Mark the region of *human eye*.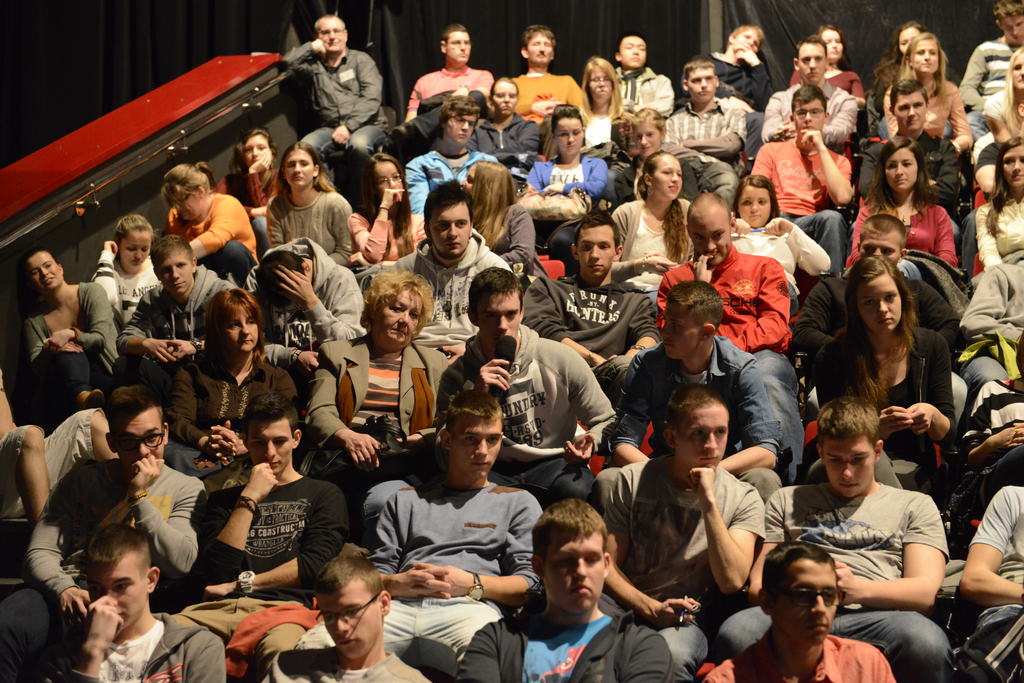
Region: left=740, top=200, right=751, bottom=207.
